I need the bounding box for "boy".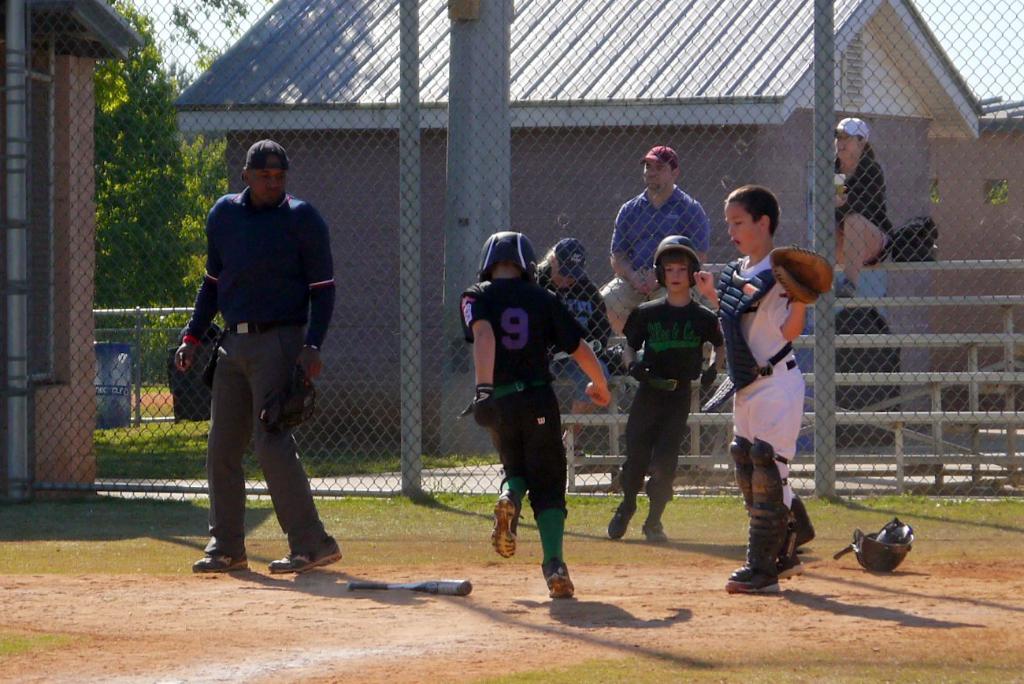
Here it is: <region>458, 229, 610, 602</region>.
